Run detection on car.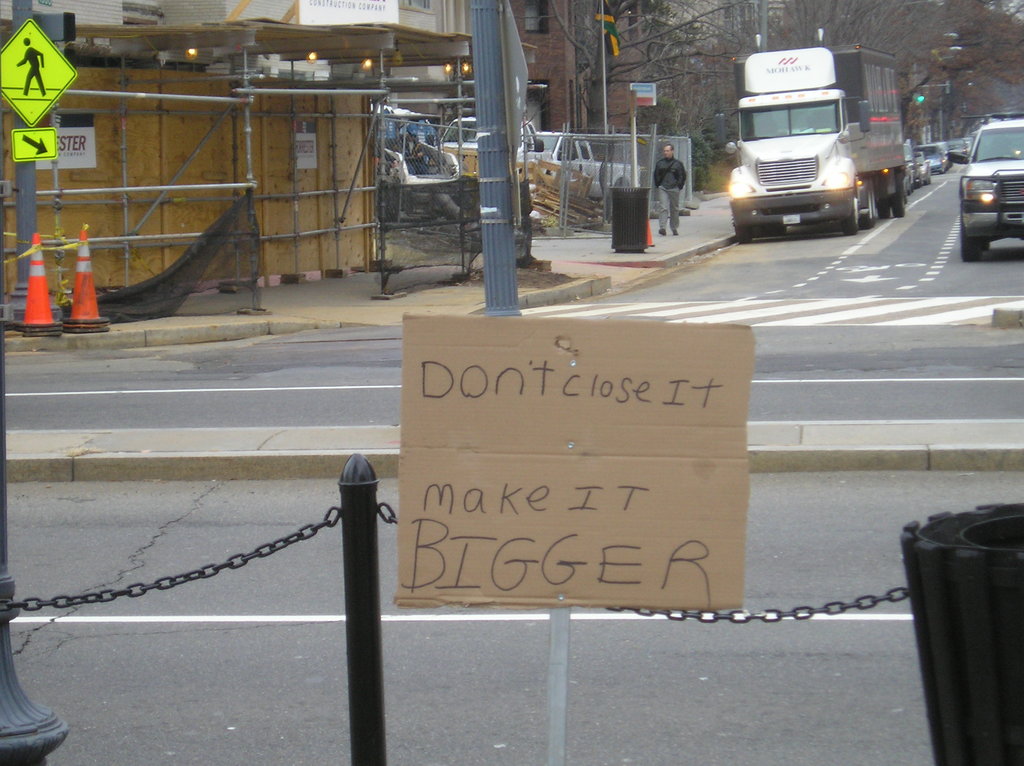
Result: locate(941, 119, 1020, 234).
